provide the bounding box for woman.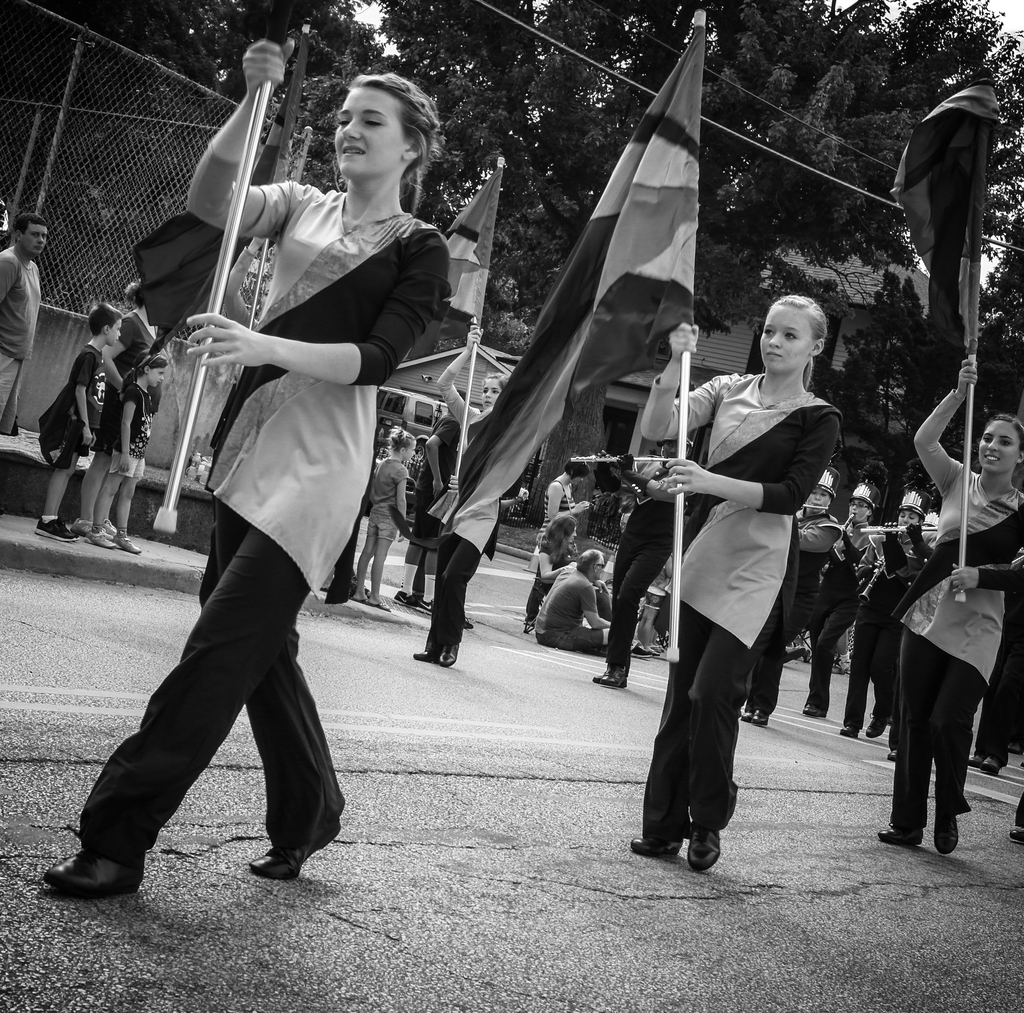
849,485,938,736.
